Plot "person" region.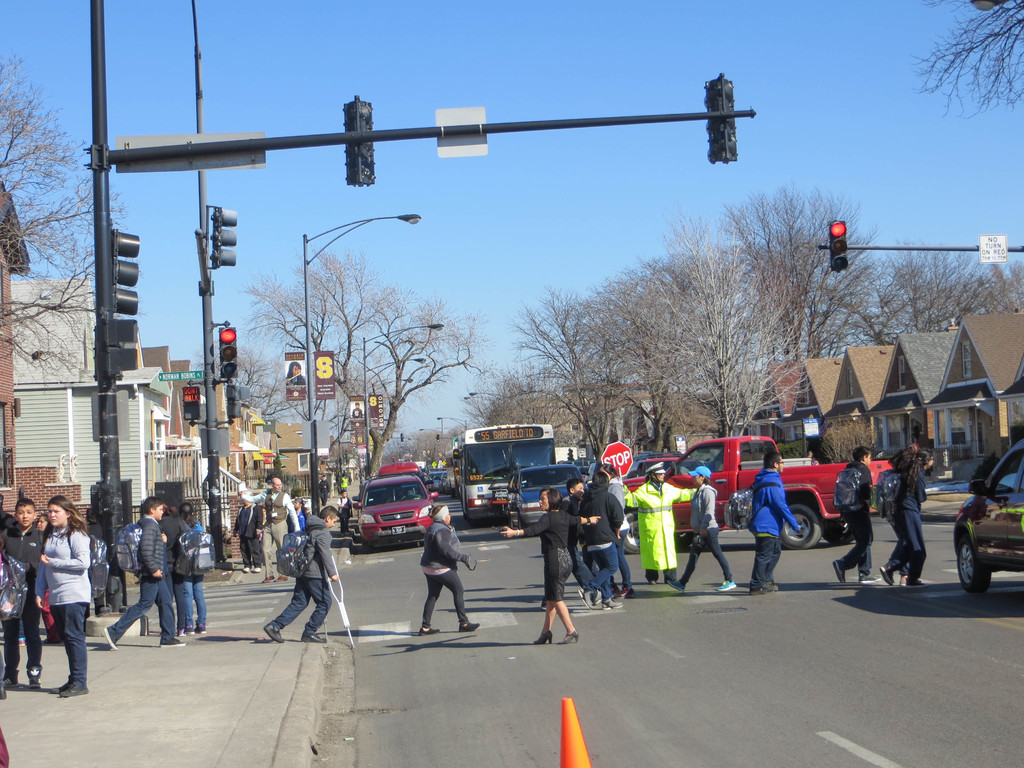
Plotted at {"x1": 502, "y1": 488, "x2": 597, "y2": 646}.
